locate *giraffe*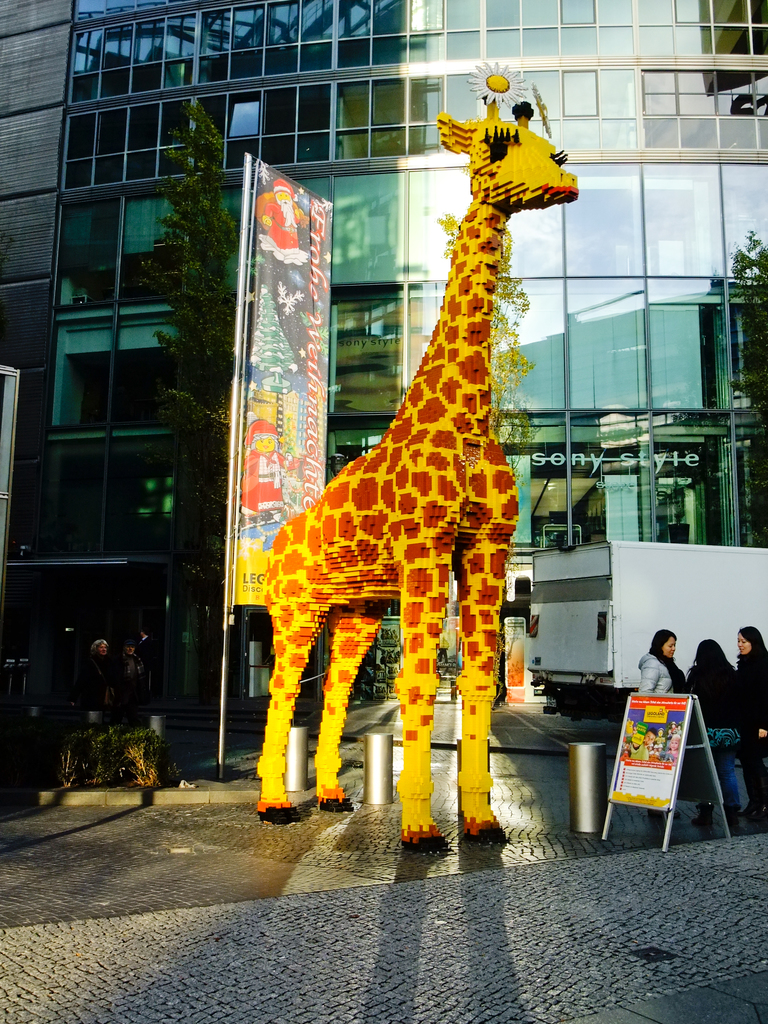
crop(257, 82, 554, 872)
